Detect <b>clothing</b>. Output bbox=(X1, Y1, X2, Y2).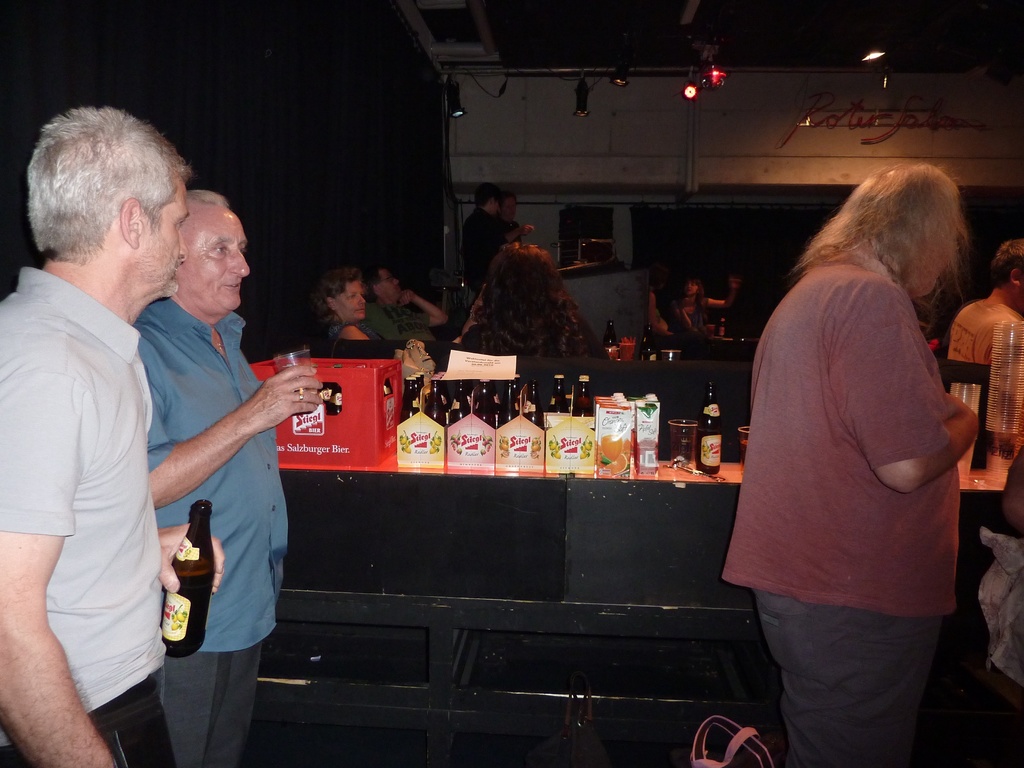
bbox=(354, 301, 428, 336).
